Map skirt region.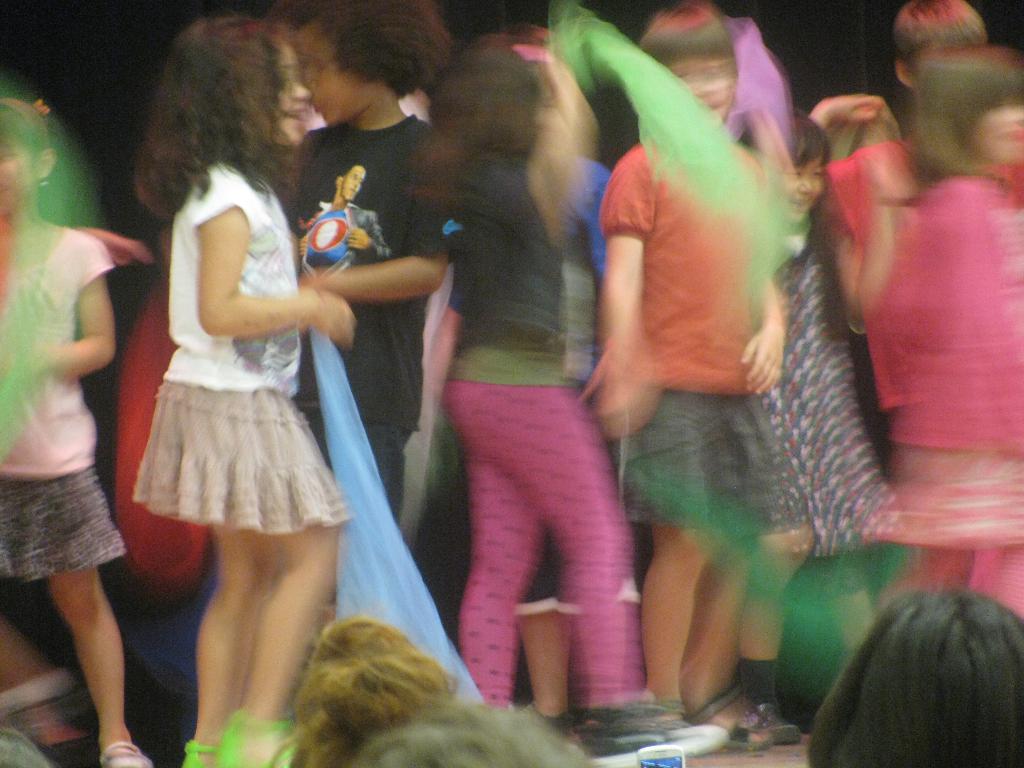
Mapped to [left=0, top=474, right=126, bottom=584].
